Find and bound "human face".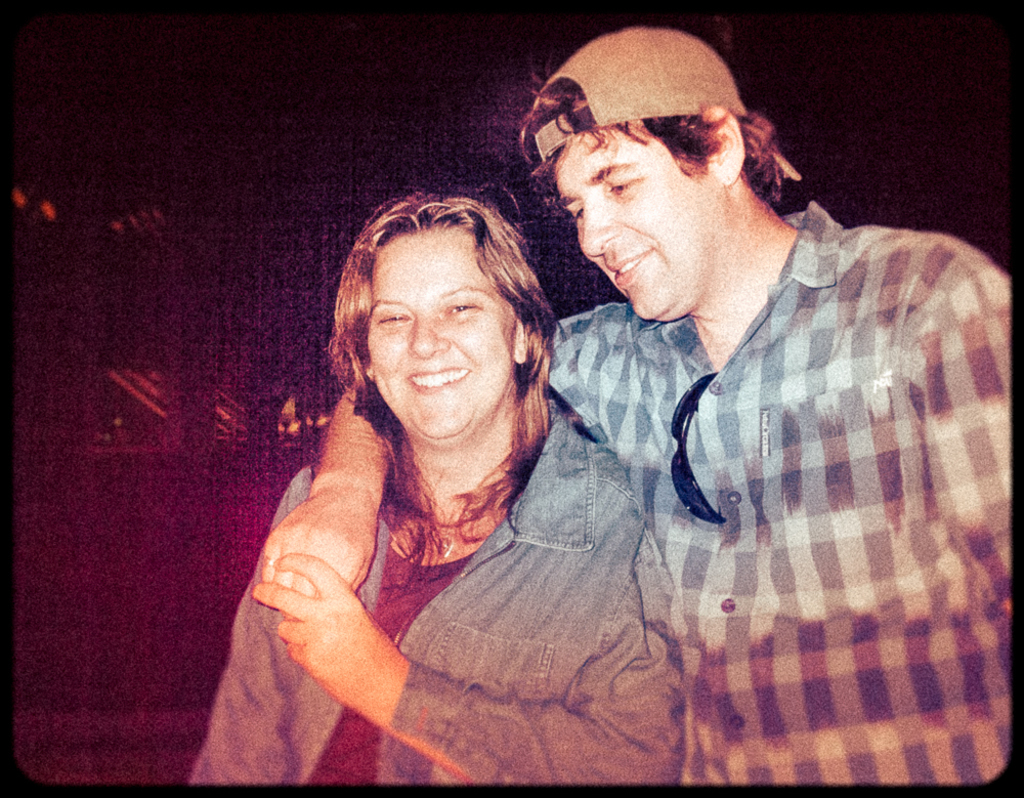
Bound: 362 226 513 442.
